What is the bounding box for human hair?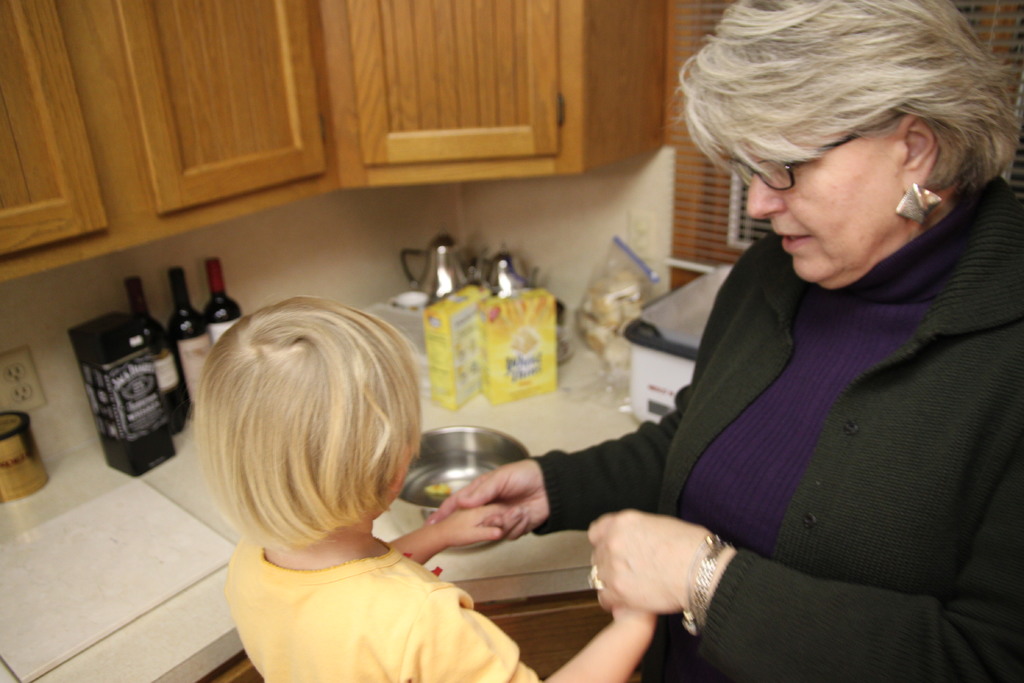
select_region(182, 294, 433, 552).
